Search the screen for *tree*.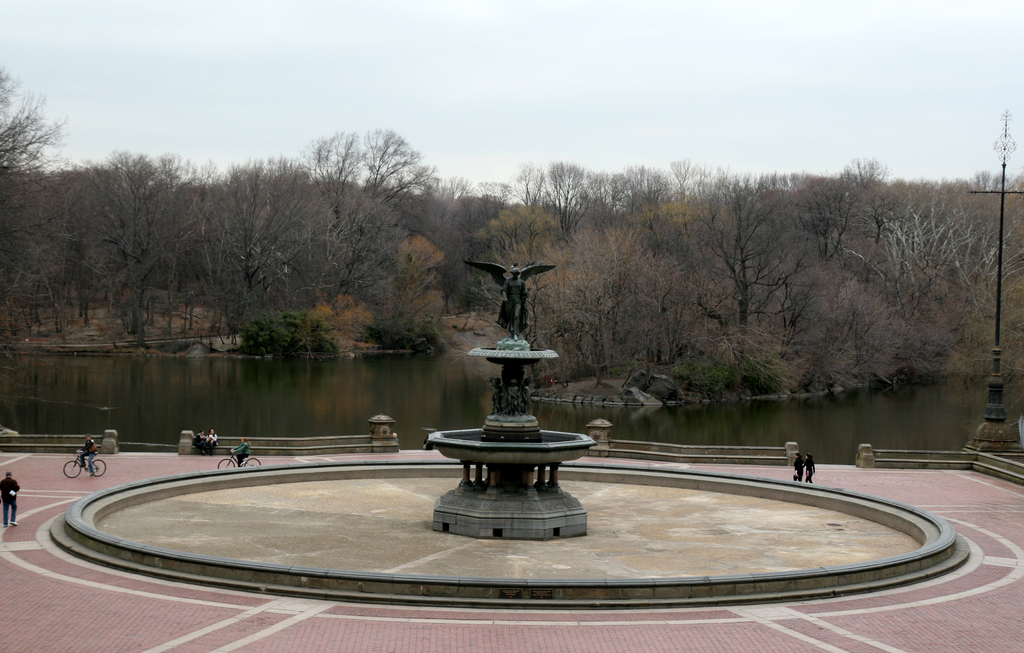
Found at <region>294, 123, 442, 251</region>.
